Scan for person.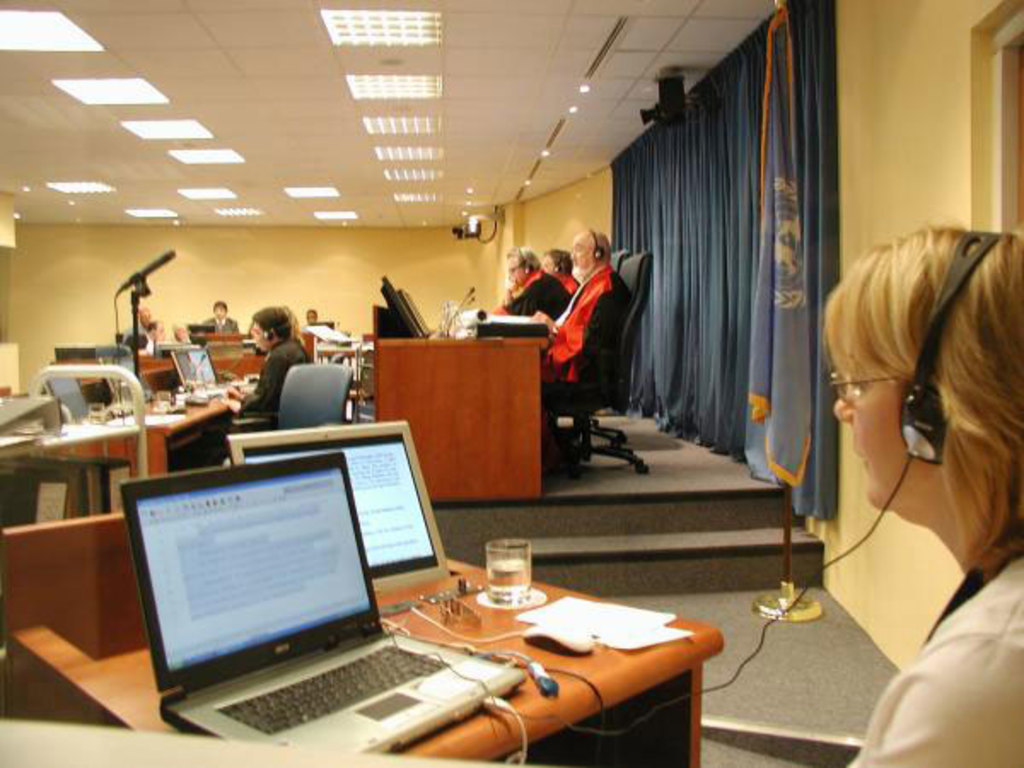
Scan result: rect(548, 215, 637, 452).
